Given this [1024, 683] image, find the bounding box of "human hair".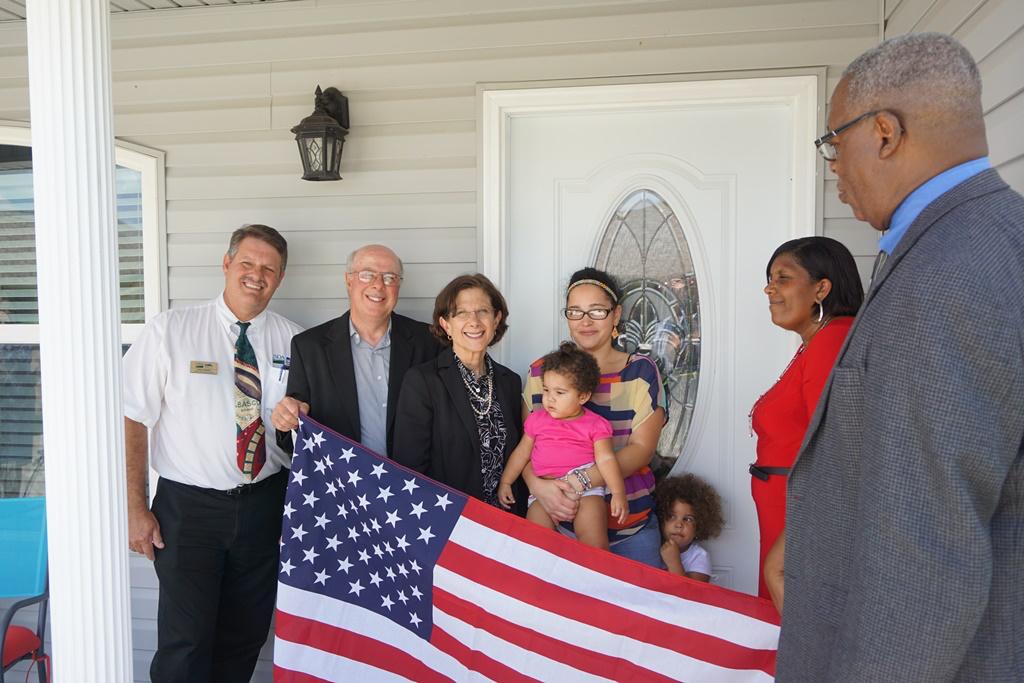
226, 220, 288, 278.
